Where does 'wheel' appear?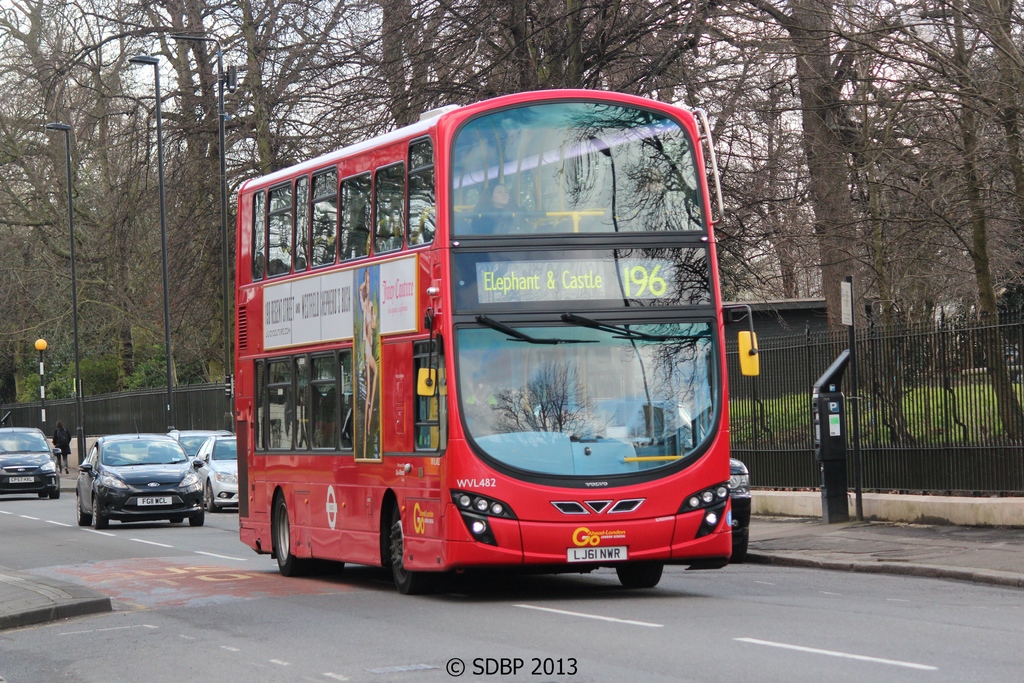
Appears at select_region(203, 484, 216, 511).
